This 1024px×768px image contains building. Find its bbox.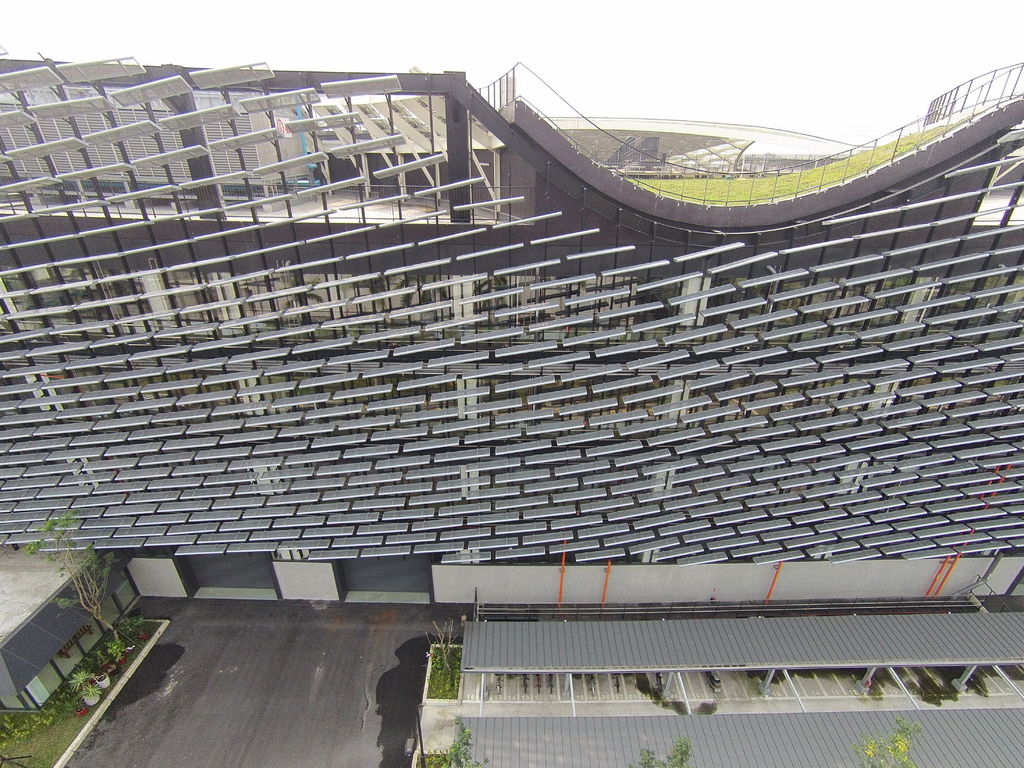
box=[0, 50, 1023, 609].
